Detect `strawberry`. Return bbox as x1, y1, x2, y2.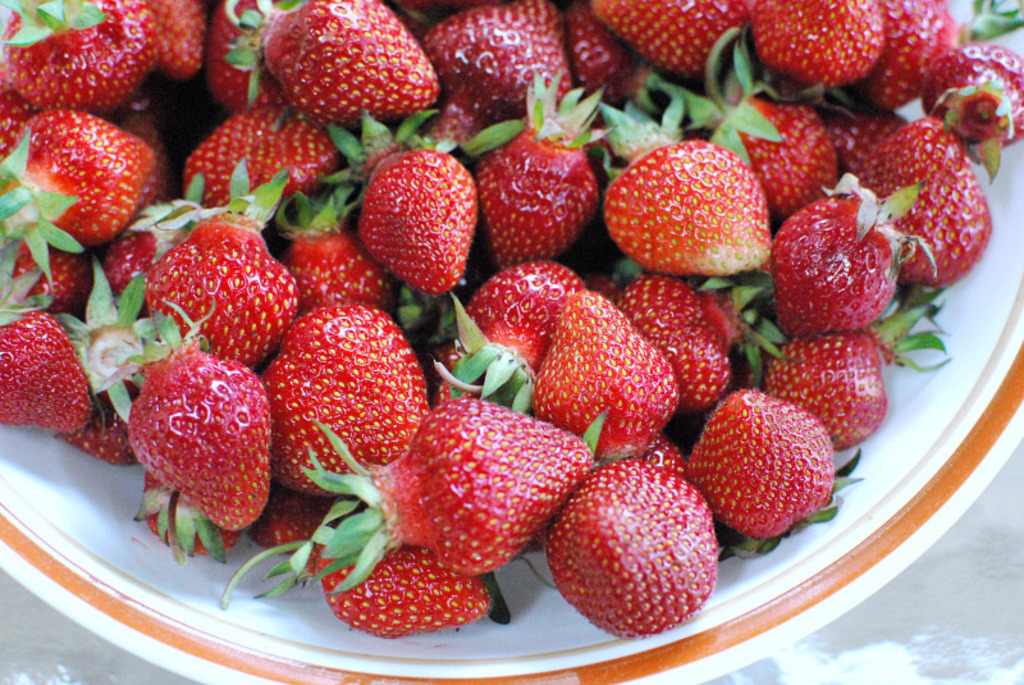
479, 61, 628, 264.
